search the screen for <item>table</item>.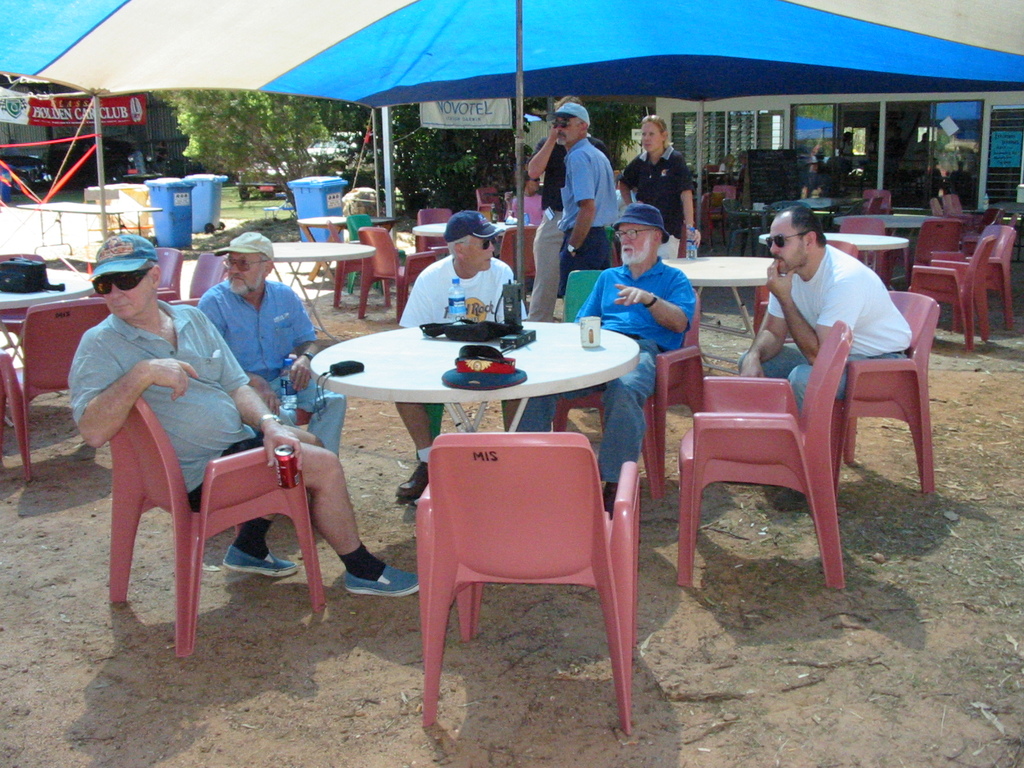
Found at Rect(0, 269, 96, 428).
